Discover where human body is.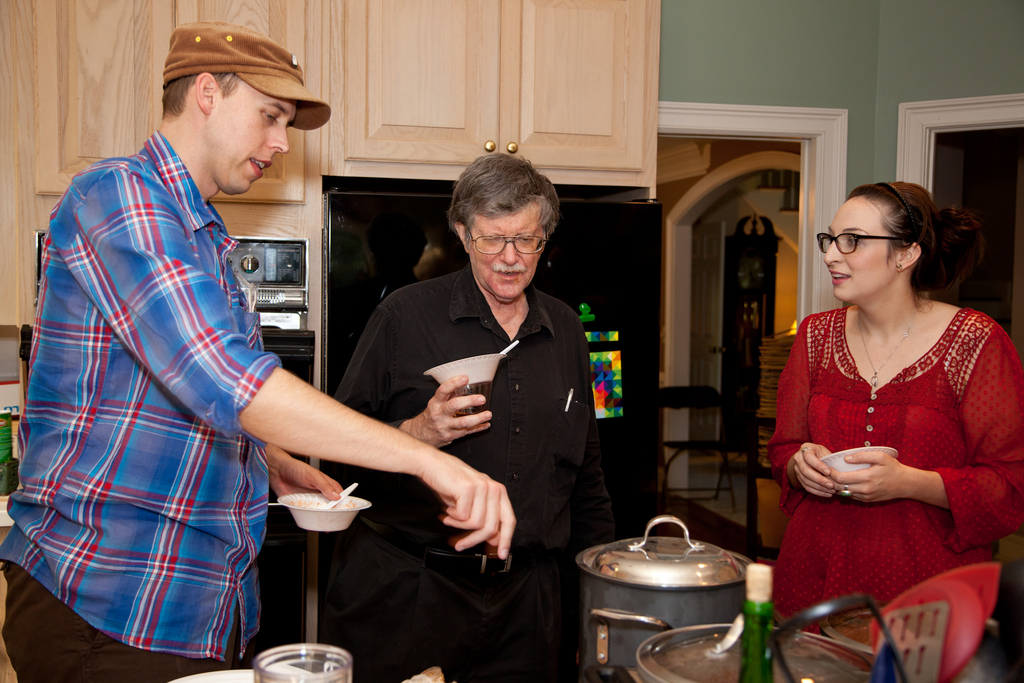
Discovered at 770 200 1001 641.
